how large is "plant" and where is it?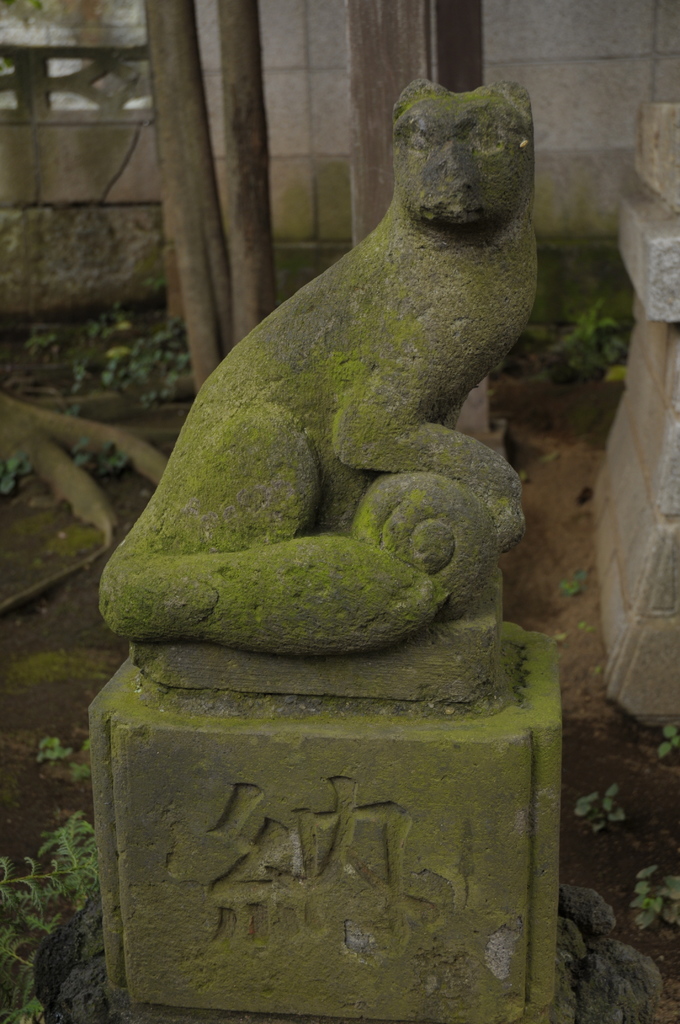
Bounding box: l=77, t=429, r=98, b=469.
